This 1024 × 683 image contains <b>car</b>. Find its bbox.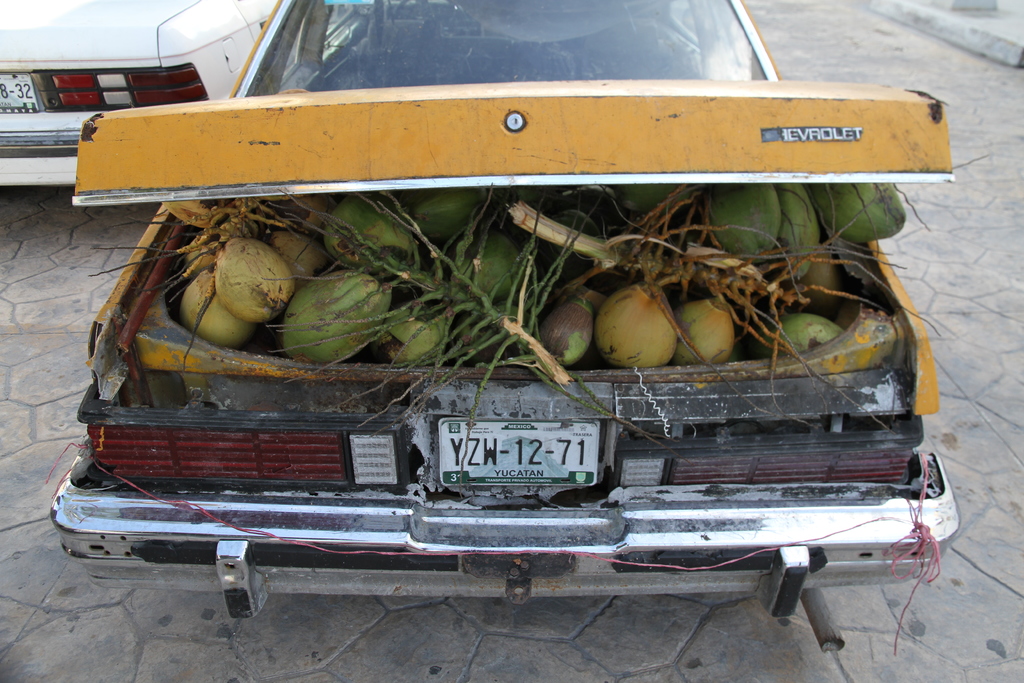
{"left": 0, "top": 0, "right": 351, "bottom": 186}.
